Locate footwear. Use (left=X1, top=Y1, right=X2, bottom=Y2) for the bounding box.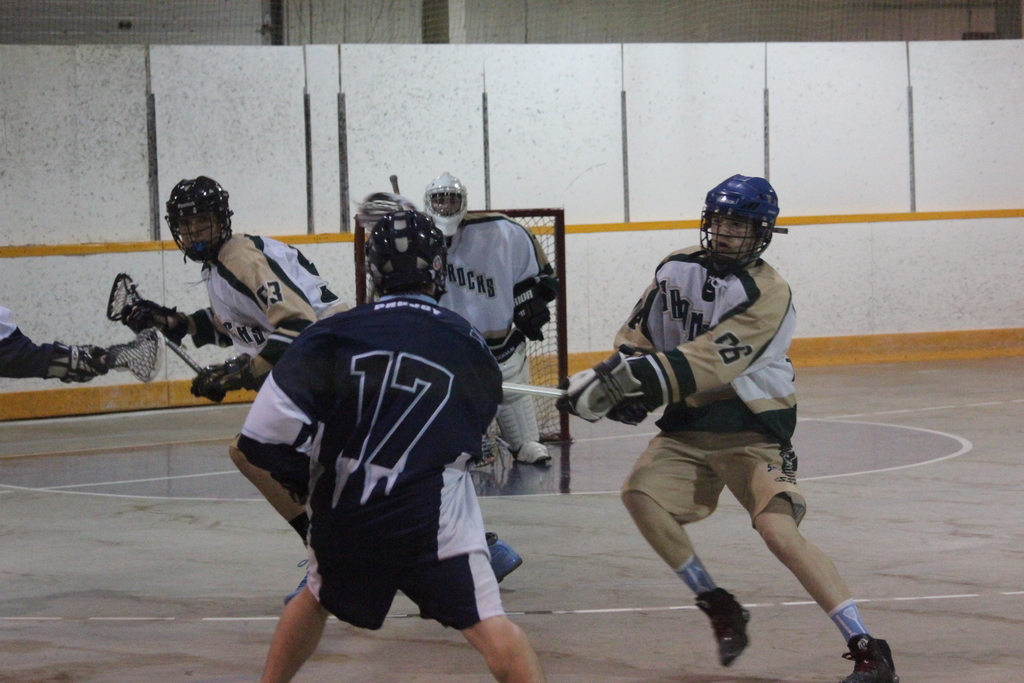
(left=490, top=532, right=524, bottom=589).
